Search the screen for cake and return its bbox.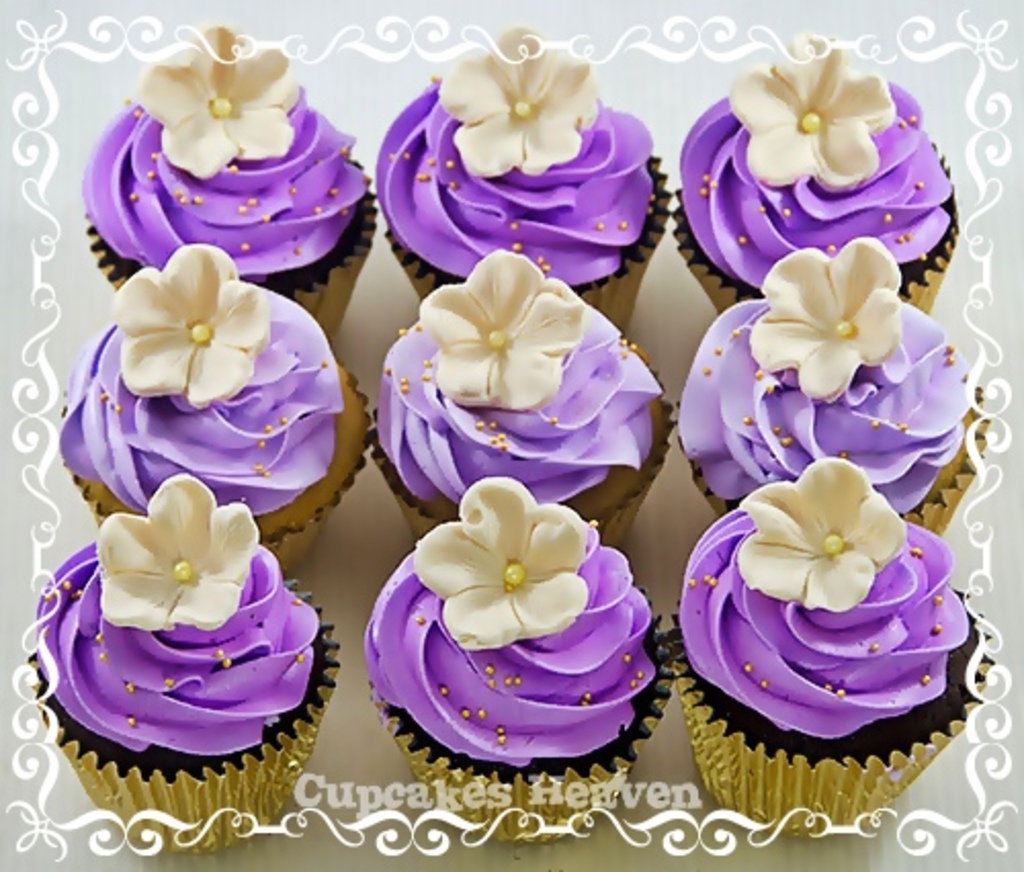
Found: region(10, 461, 338, 856).
